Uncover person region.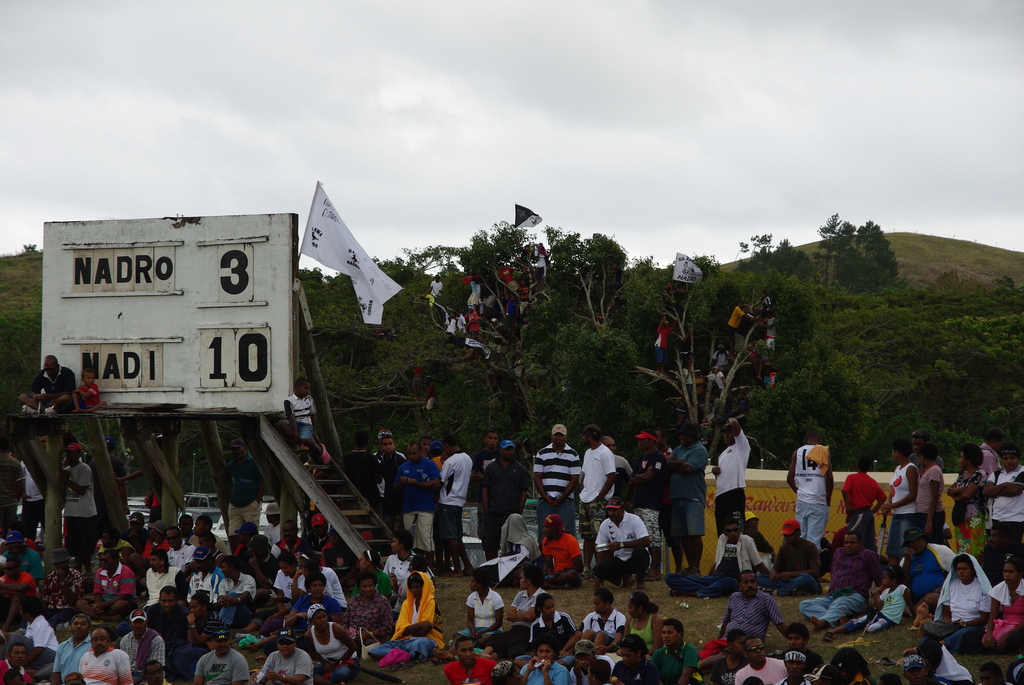
Uncovered: bbox(836, 453, 884, 555).
